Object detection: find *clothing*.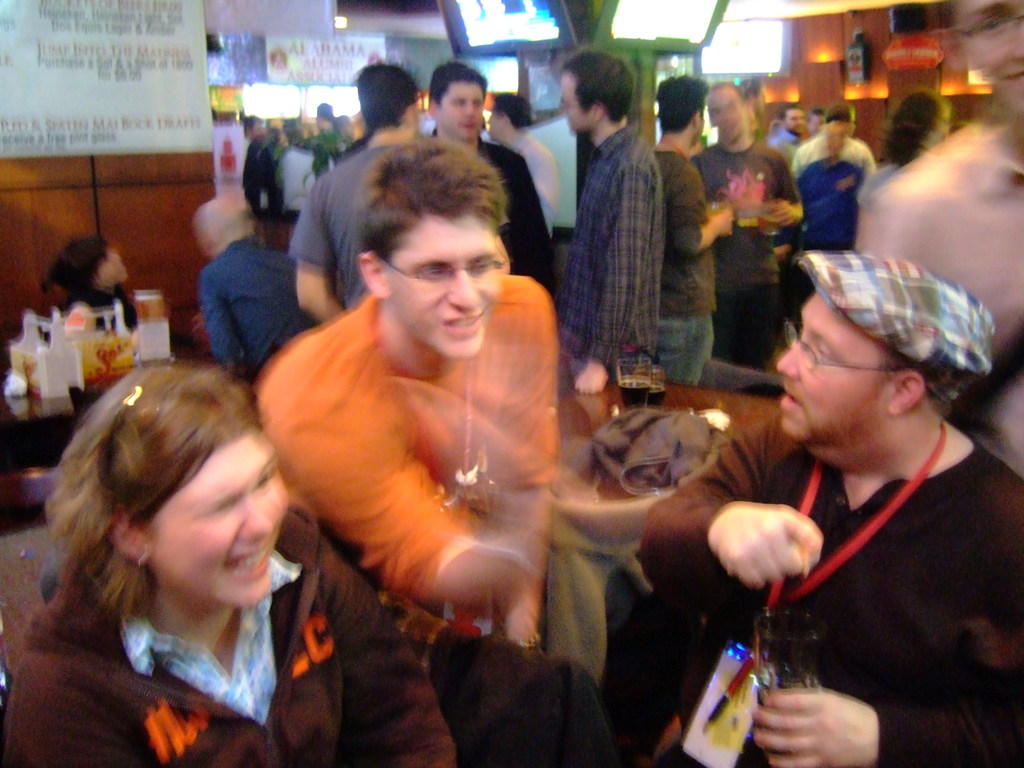
Rect(196, 236, 310, 383).
